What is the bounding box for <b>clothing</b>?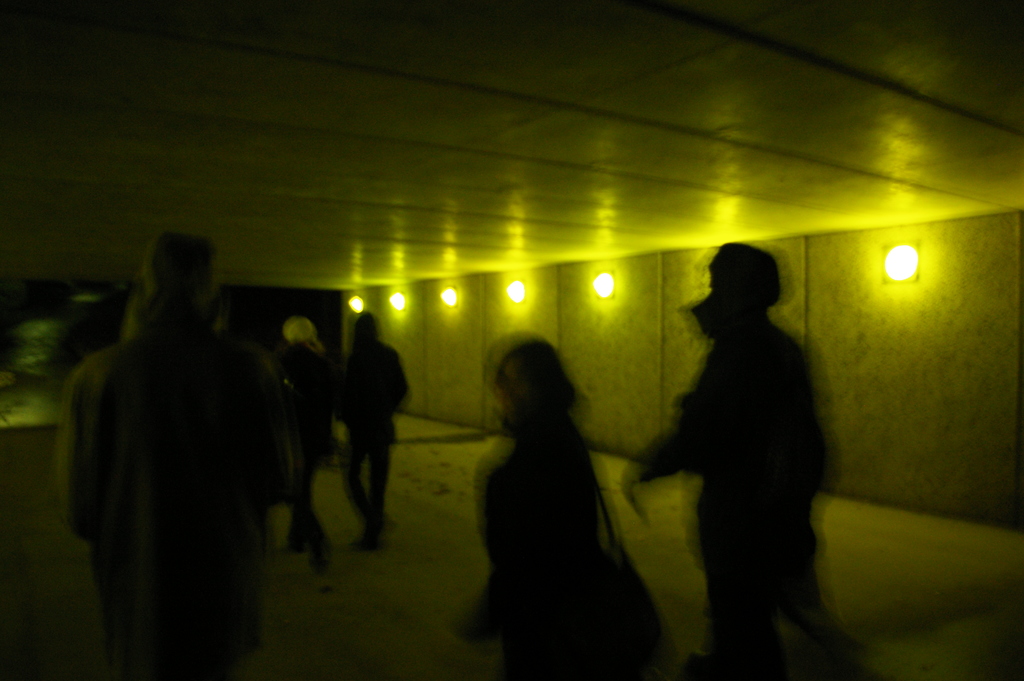
[342, 345, 409, 444].
